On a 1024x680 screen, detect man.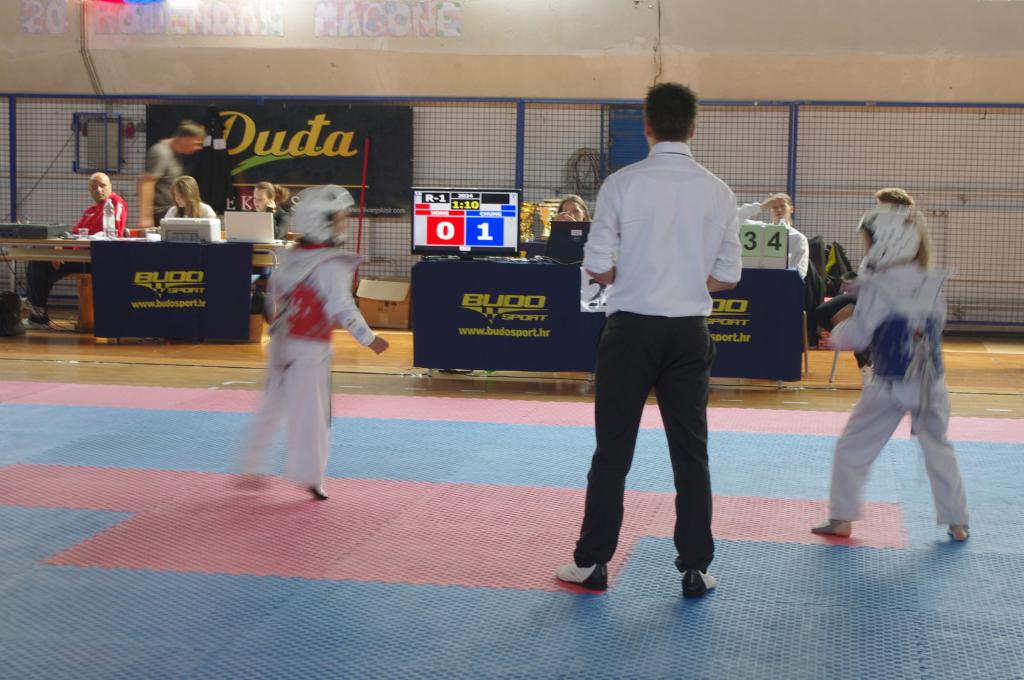
(x1=735, y1=188, x2=811, y2=290).
